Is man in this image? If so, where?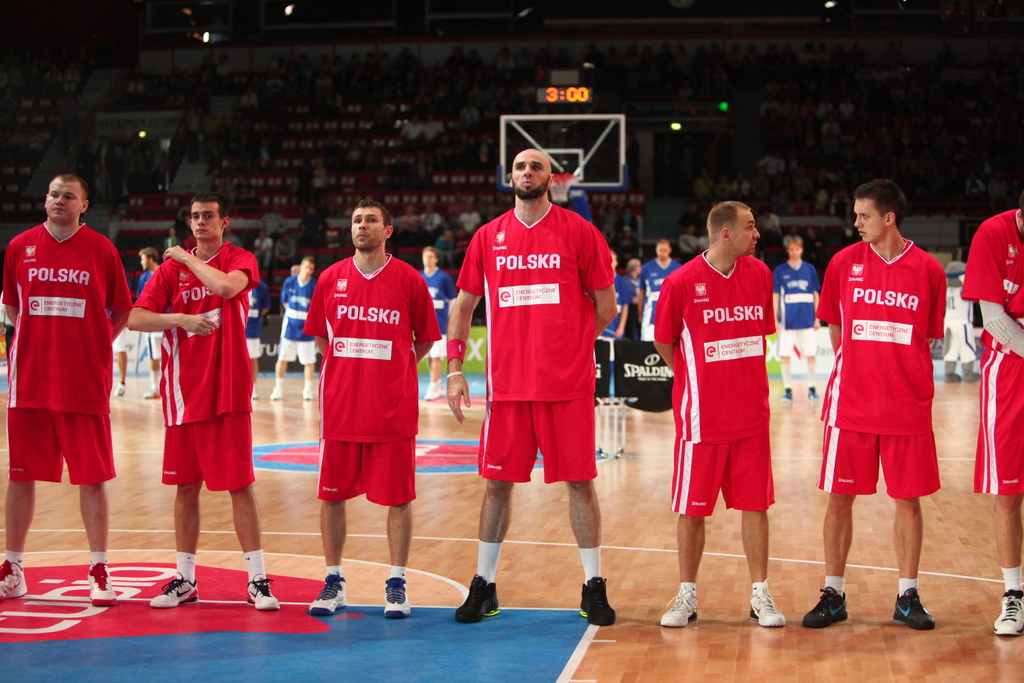
Yes, at region(301, 208, 440, 618).
